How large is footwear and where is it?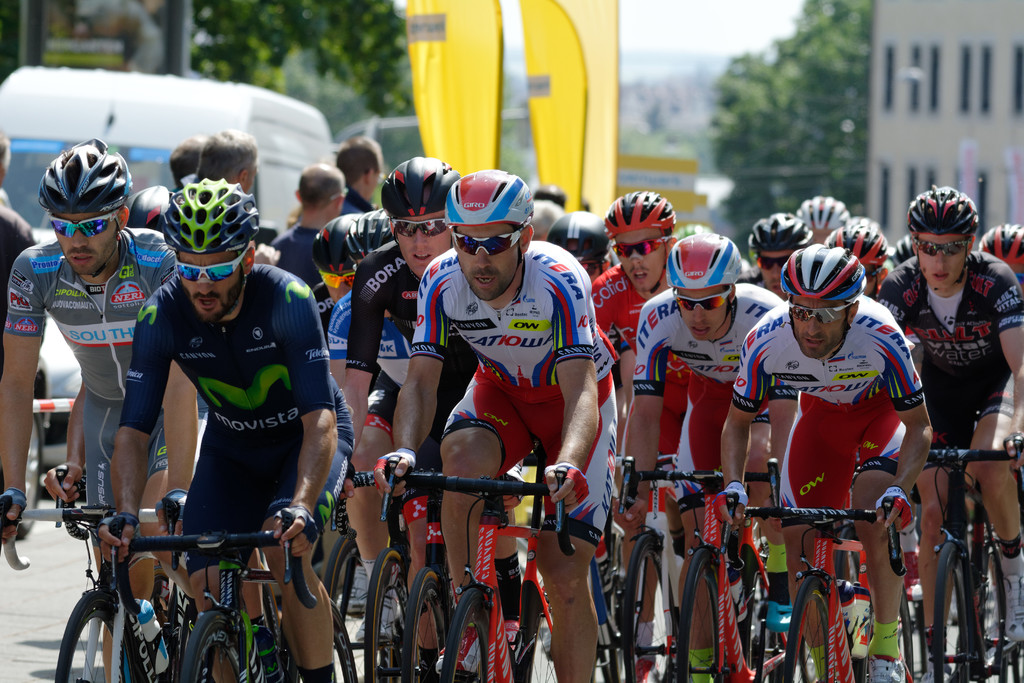
Bounding box: crop(353, 572, 404, 638).
